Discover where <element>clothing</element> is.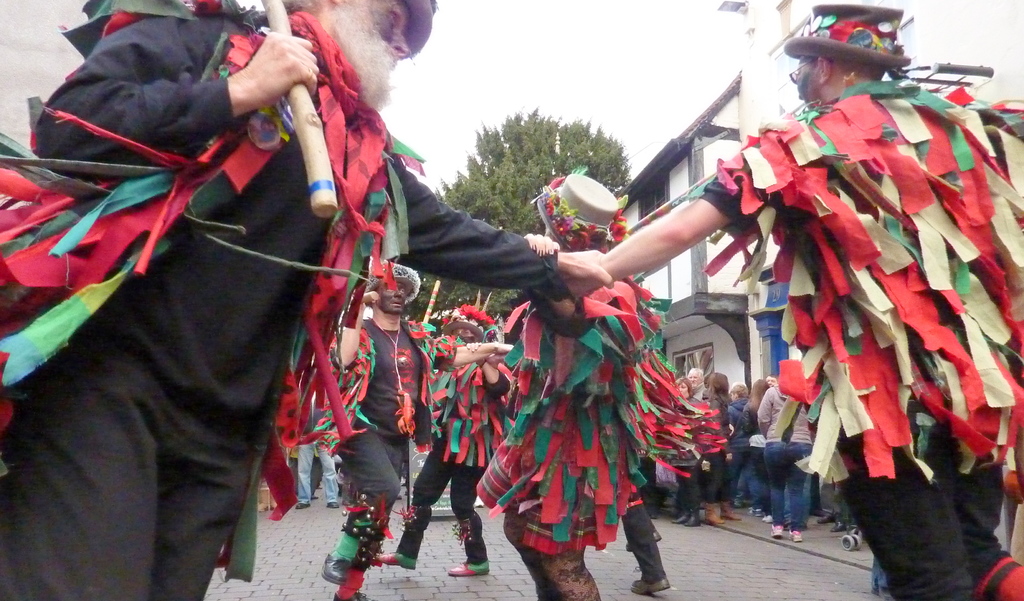
Discovered at <region>300, 389, 336, 505</region>.
